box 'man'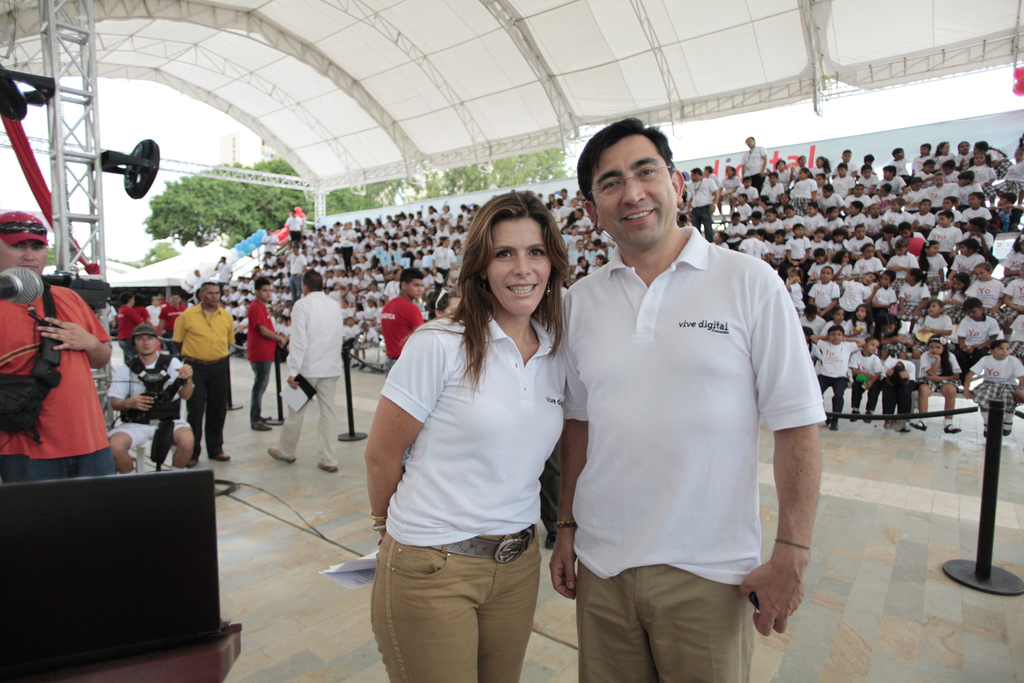
{"left": 172, "top": 273, "right": 241, "bottom": 467}
